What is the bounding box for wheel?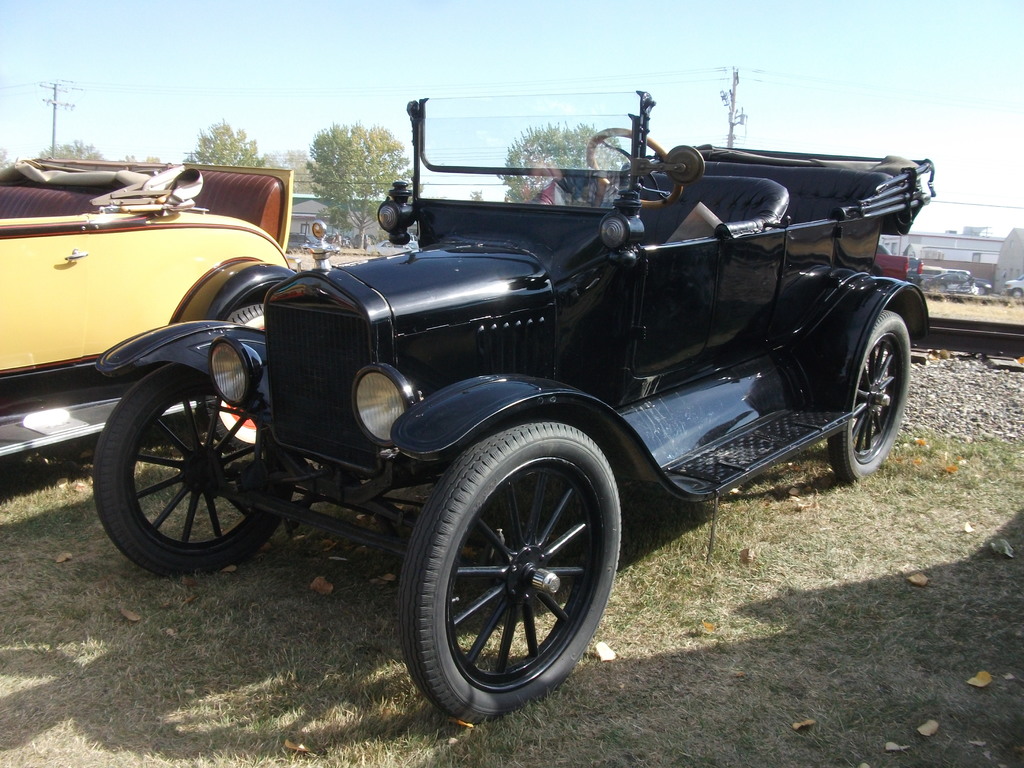
(207, 305, 266, 449).
